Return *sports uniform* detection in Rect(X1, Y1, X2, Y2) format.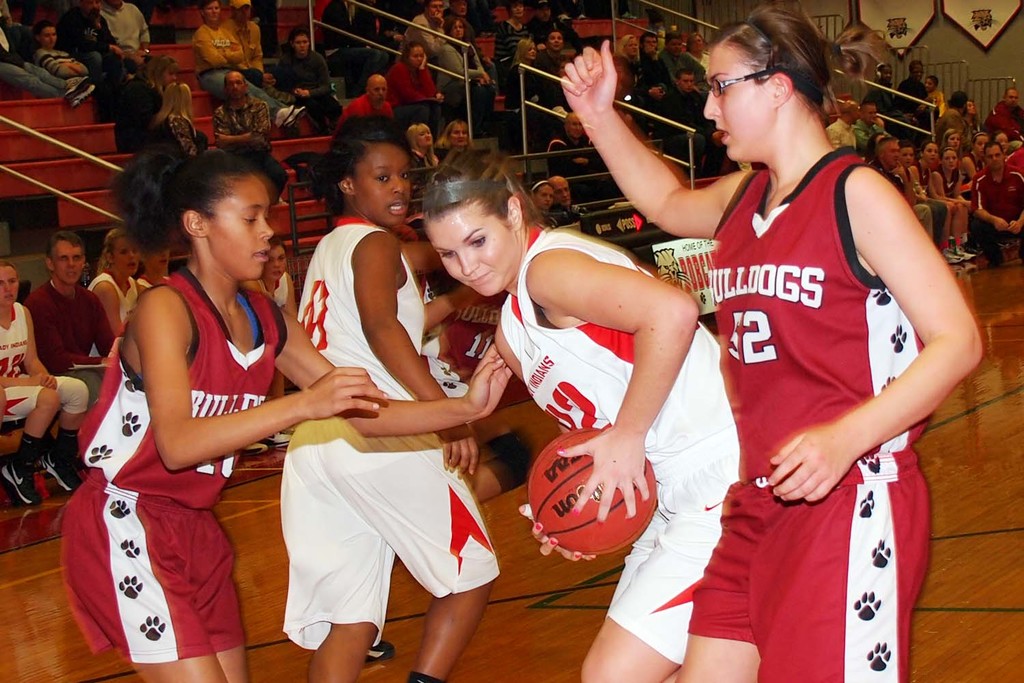
Rect(973, 161, 1023, 257).
